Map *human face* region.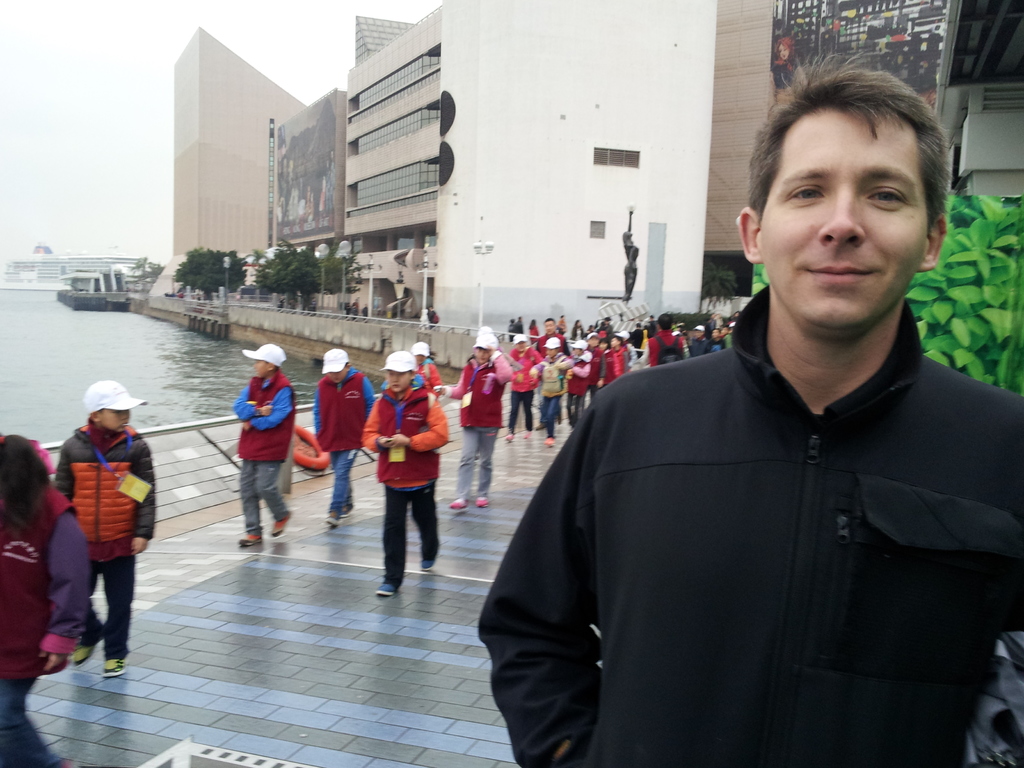
Mapped to l=475, t=349, r=493, b=366.
